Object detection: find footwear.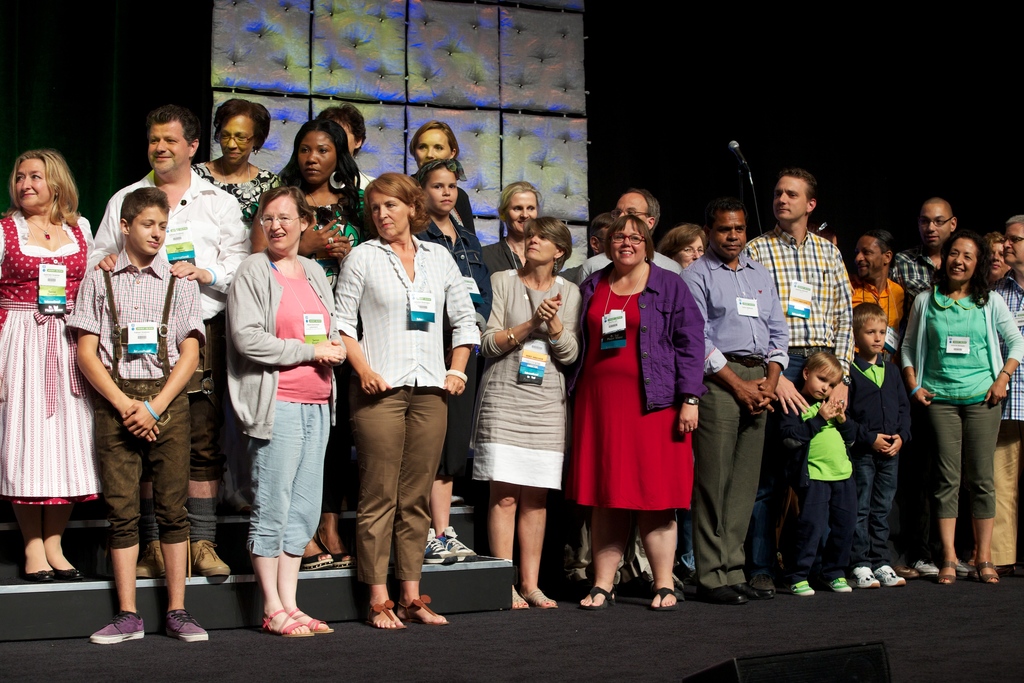
region(648, 583, 682, 607).
